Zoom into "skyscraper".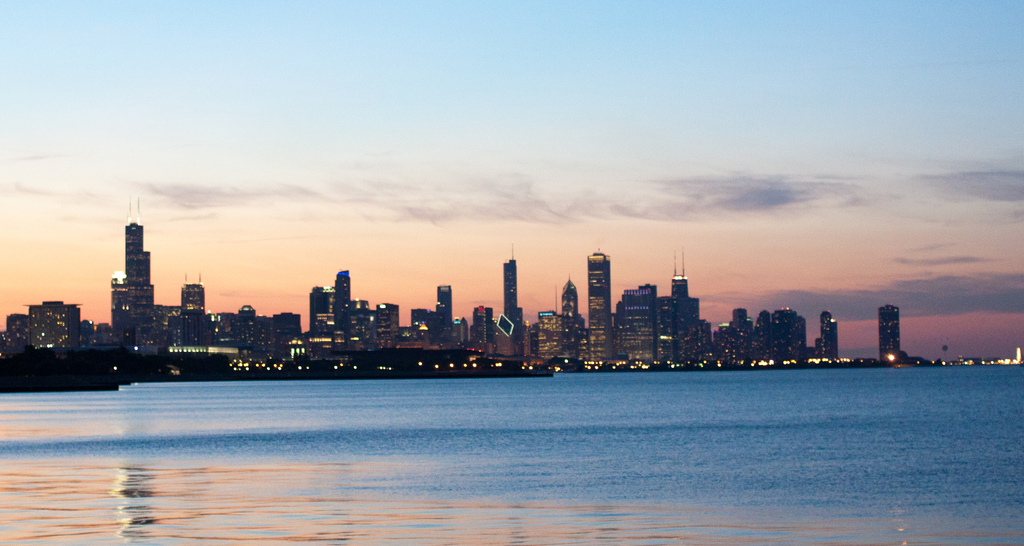
Zoom target: BBox(817, 311, 839, 362).
